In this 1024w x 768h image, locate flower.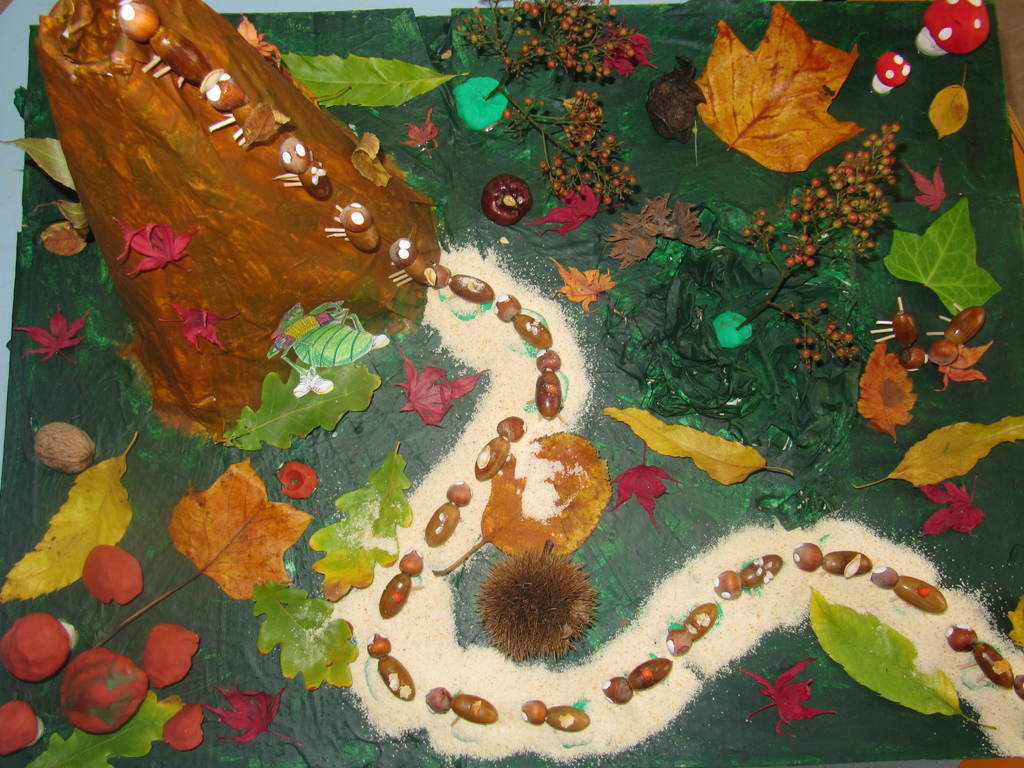
Bounding box: (x1=908, y1=161, x2=959, y2=213).
